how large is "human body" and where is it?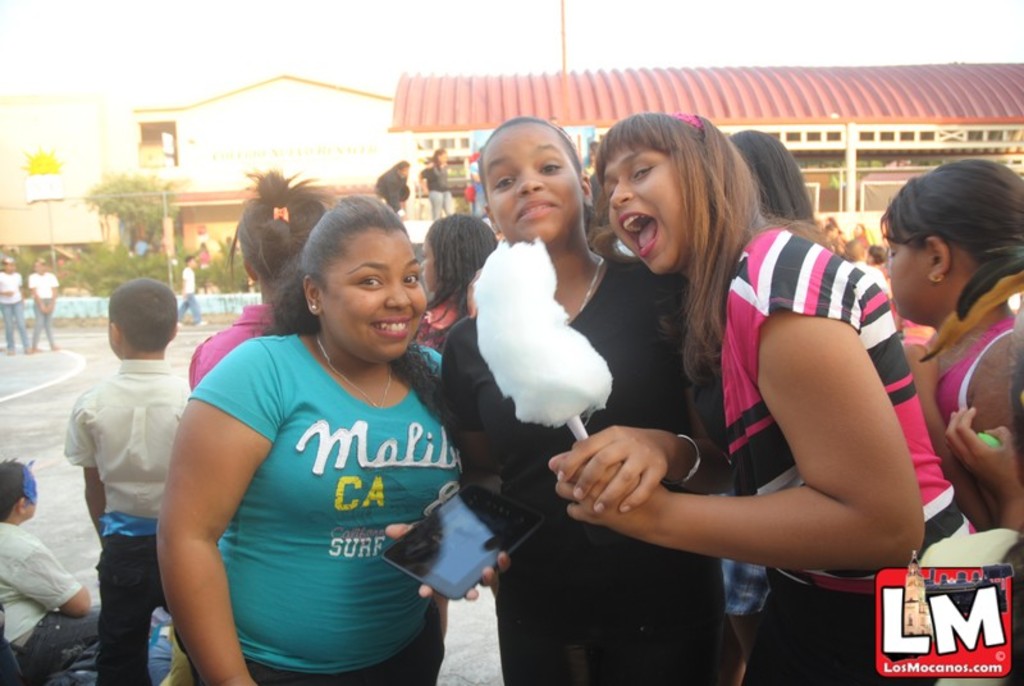
Bounding box: crop(1, 256, 29, 348).
